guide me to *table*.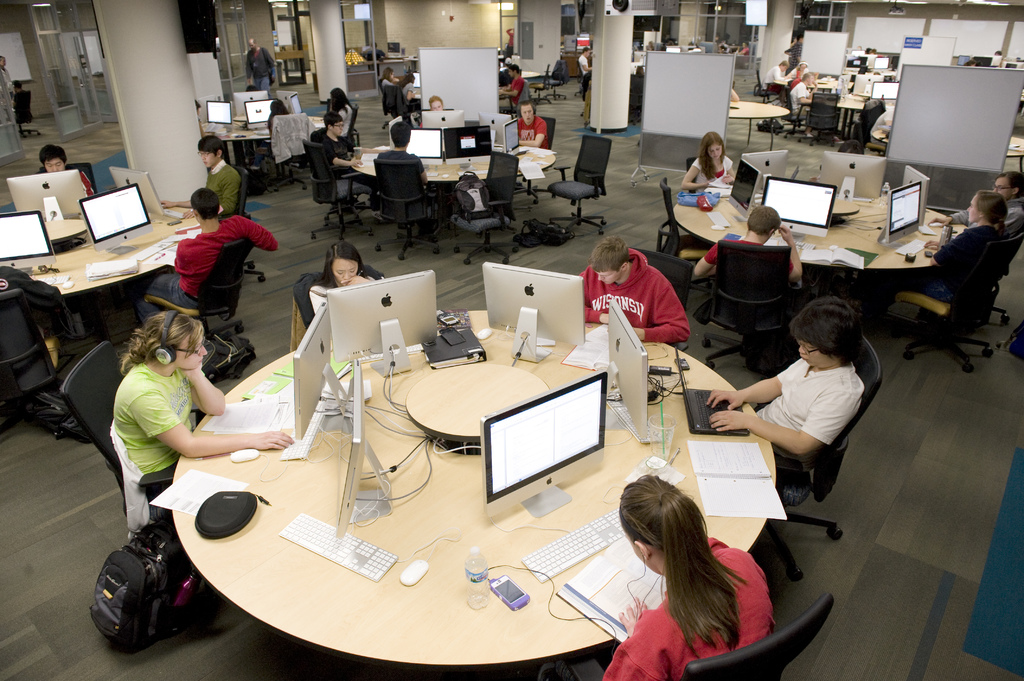
Guidance: crop(800, 88, 877, 115).
